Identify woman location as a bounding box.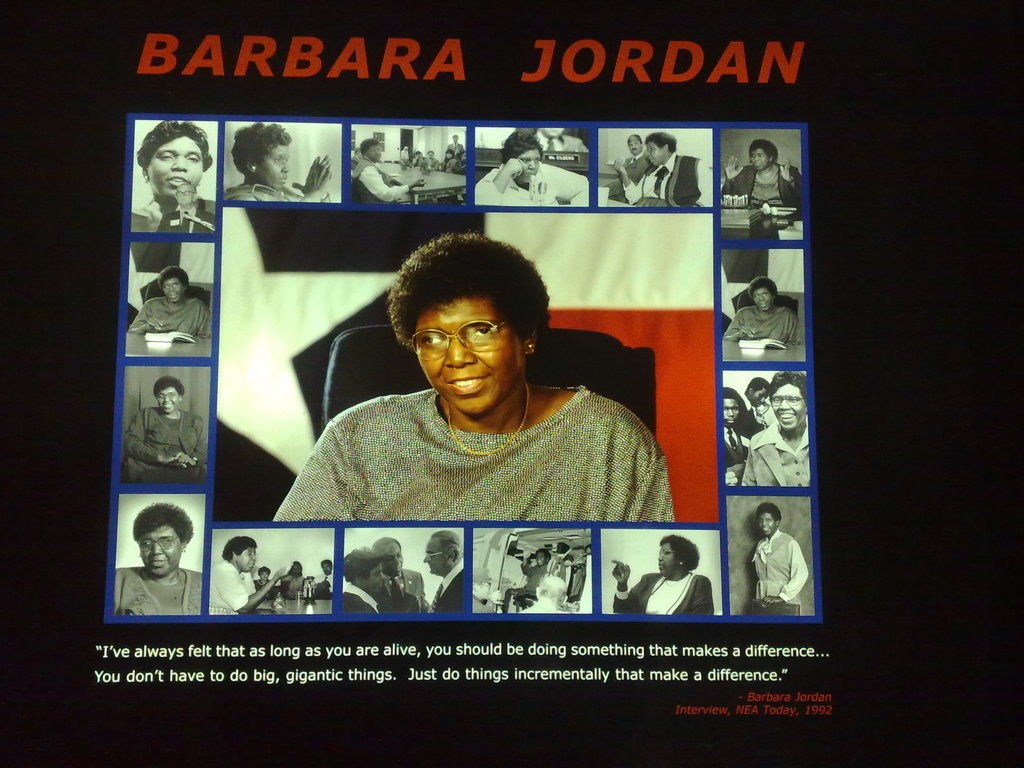
pyautogui.locateOnScreen(112, 501, 202, 616).
